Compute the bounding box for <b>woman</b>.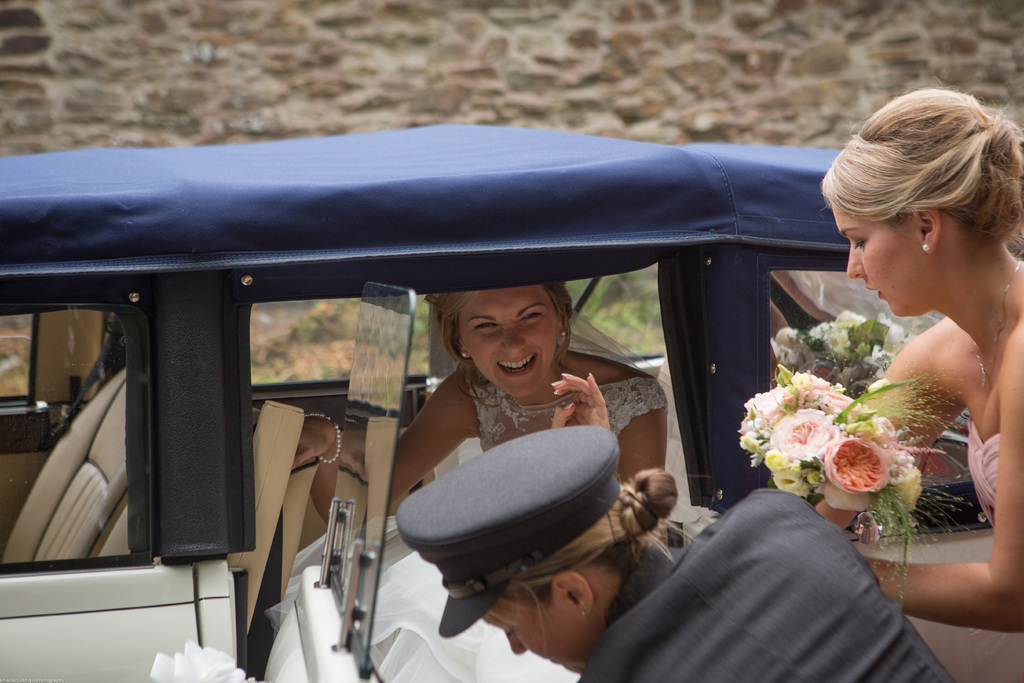
{"x1": 140, "y1": 276, "x2": 674, "y2": 682}.
